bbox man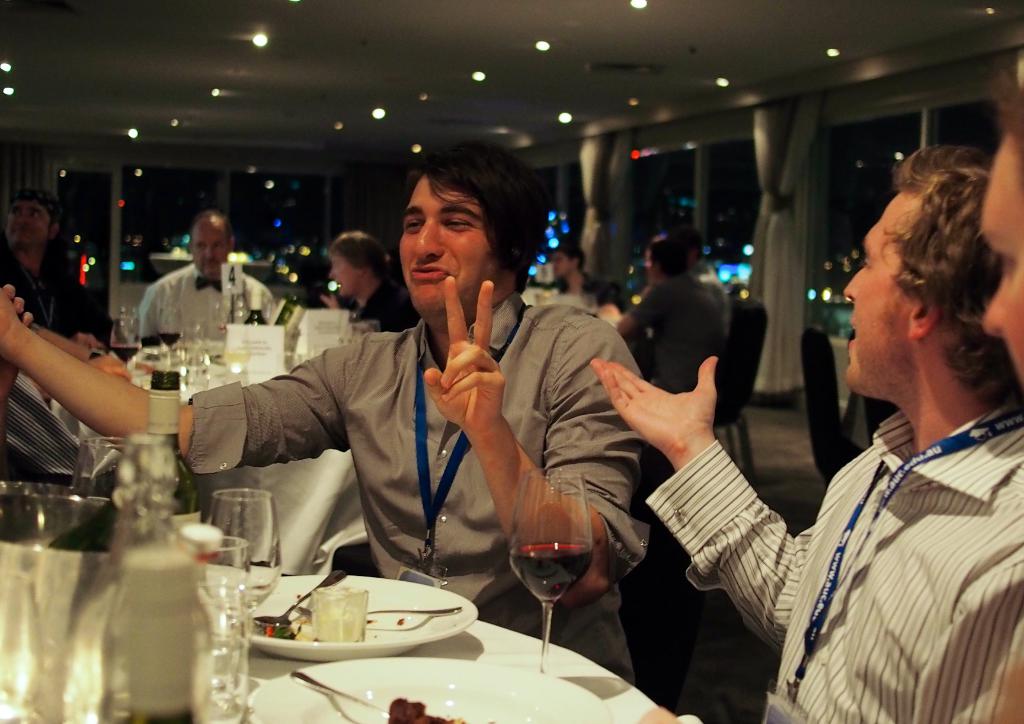
547:242:588:296
